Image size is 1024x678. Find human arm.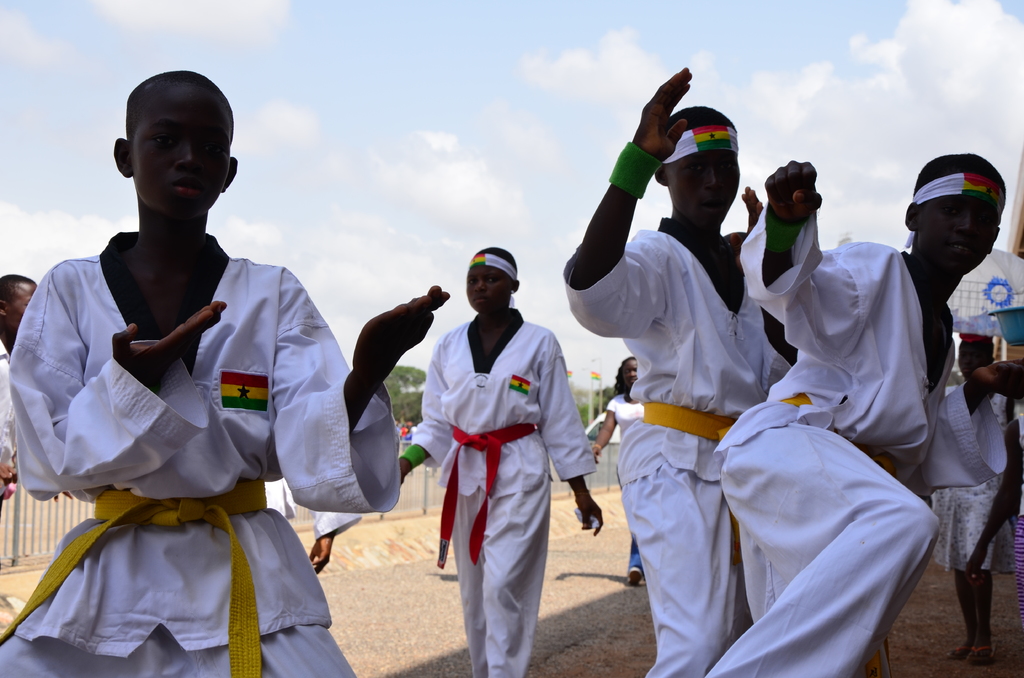
left=301, top=508, right=366, bottom=572.
